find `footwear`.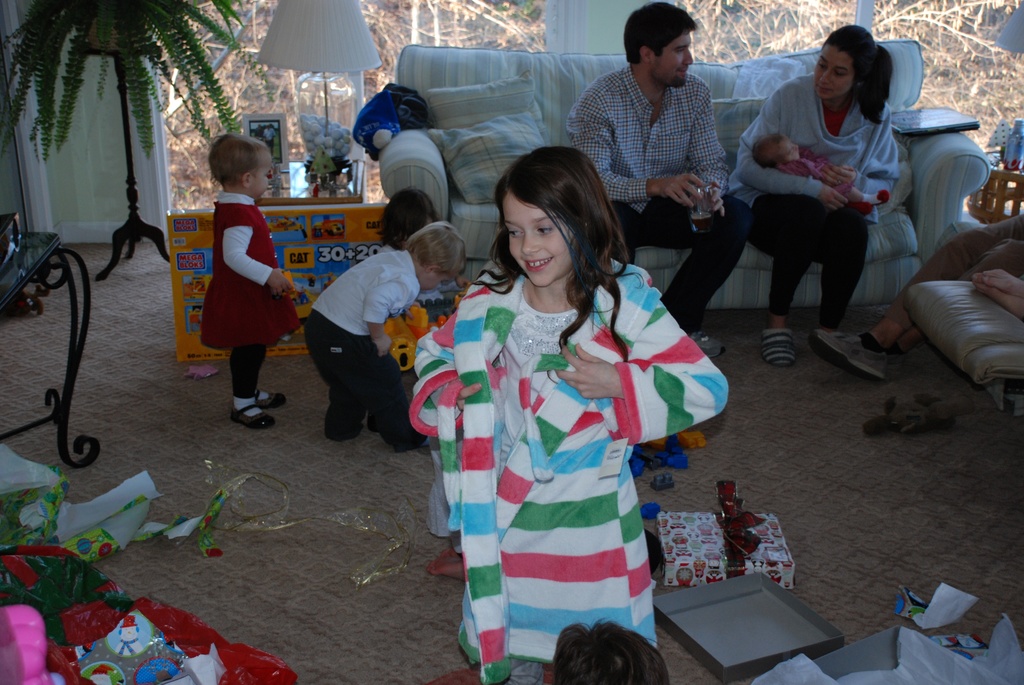
760 327 796 366.
